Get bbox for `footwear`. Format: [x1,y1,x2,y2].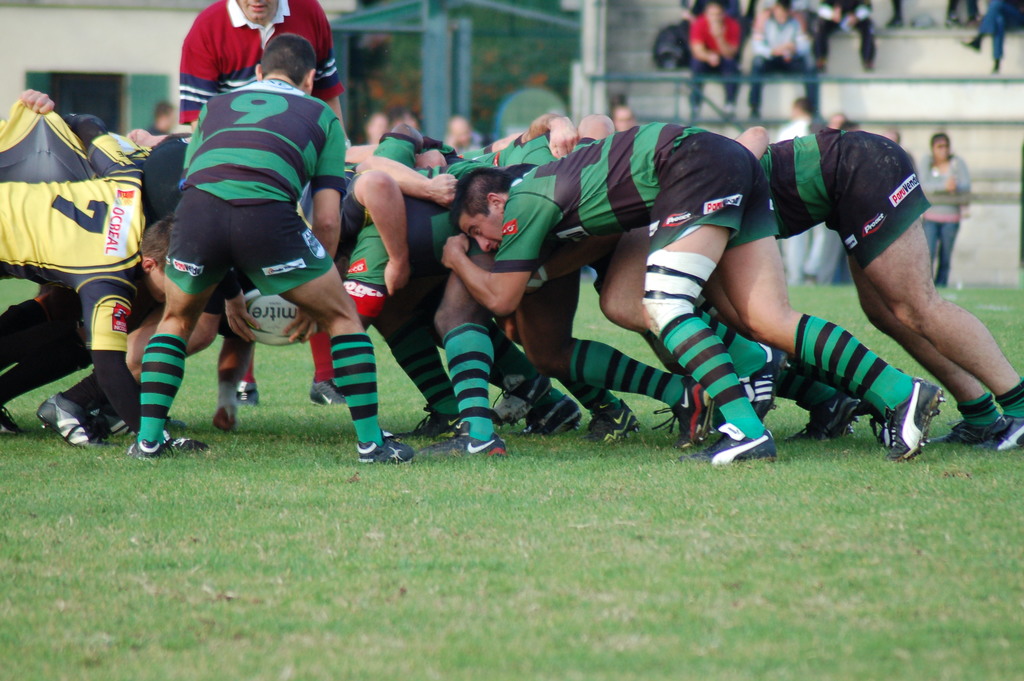
[525,391,584,435].
